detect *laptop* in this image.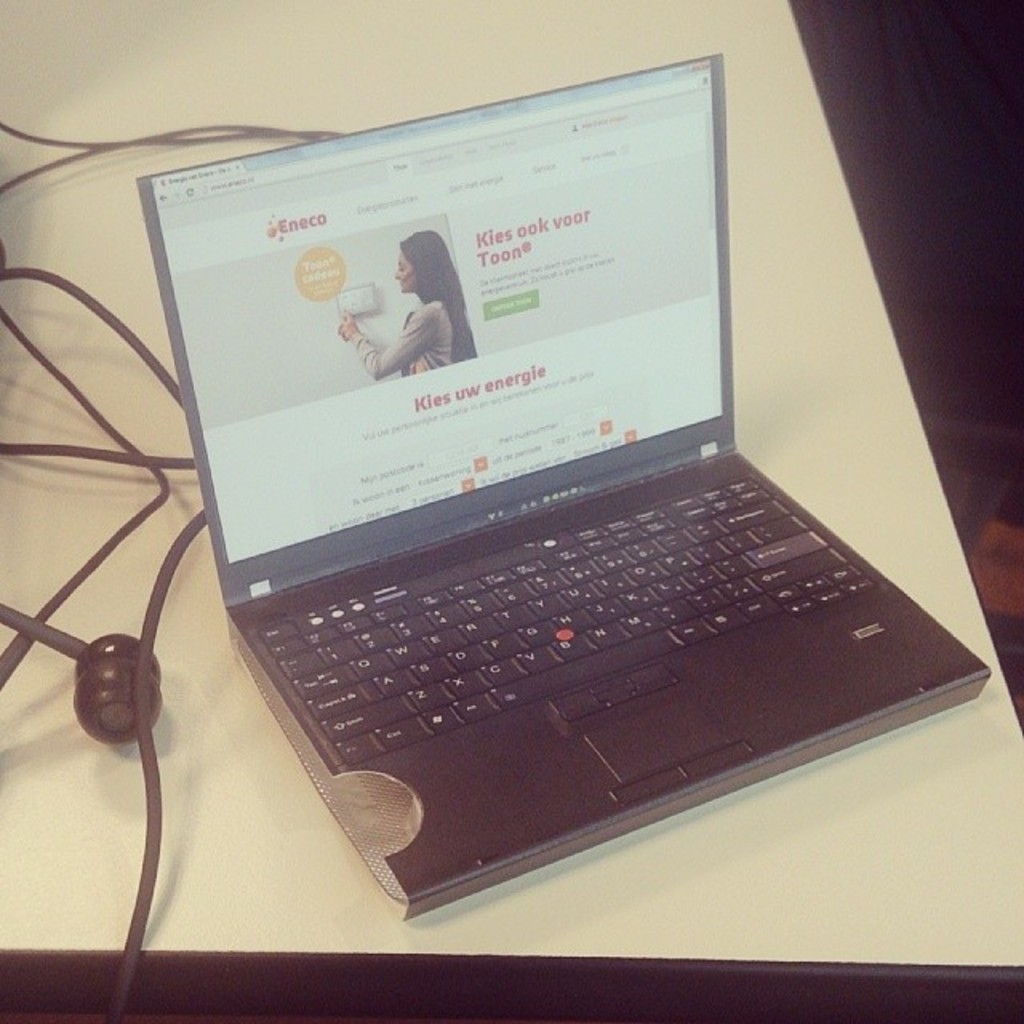
Detection: left=130, top=50, right=990, bottom=920.
